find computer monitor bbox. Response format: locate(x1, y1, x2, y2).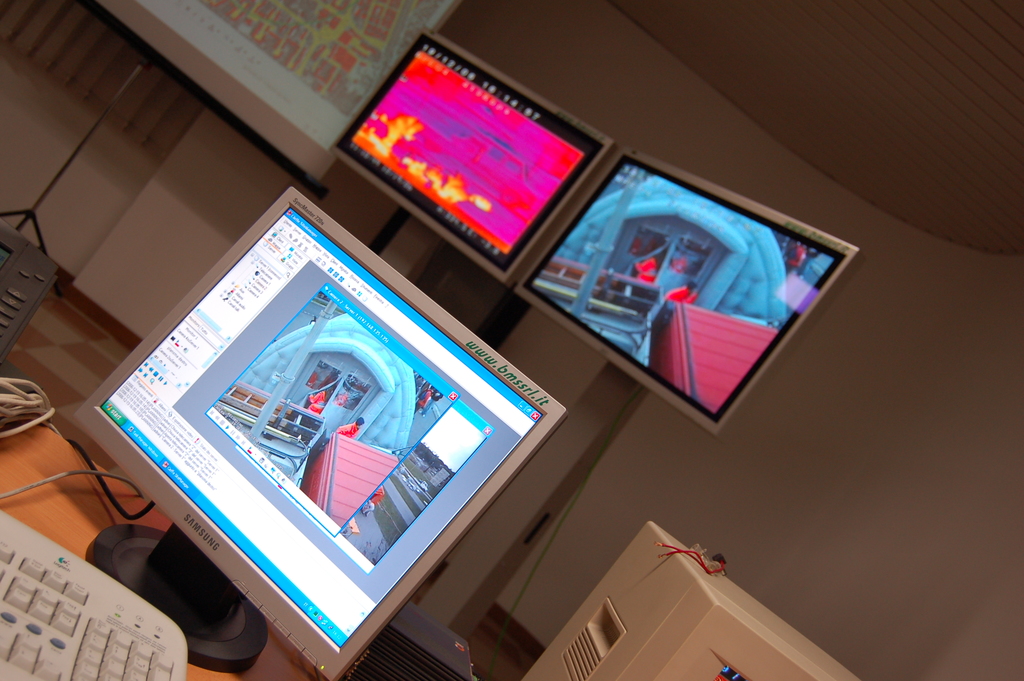
locate(321, 16, 615, 289).
